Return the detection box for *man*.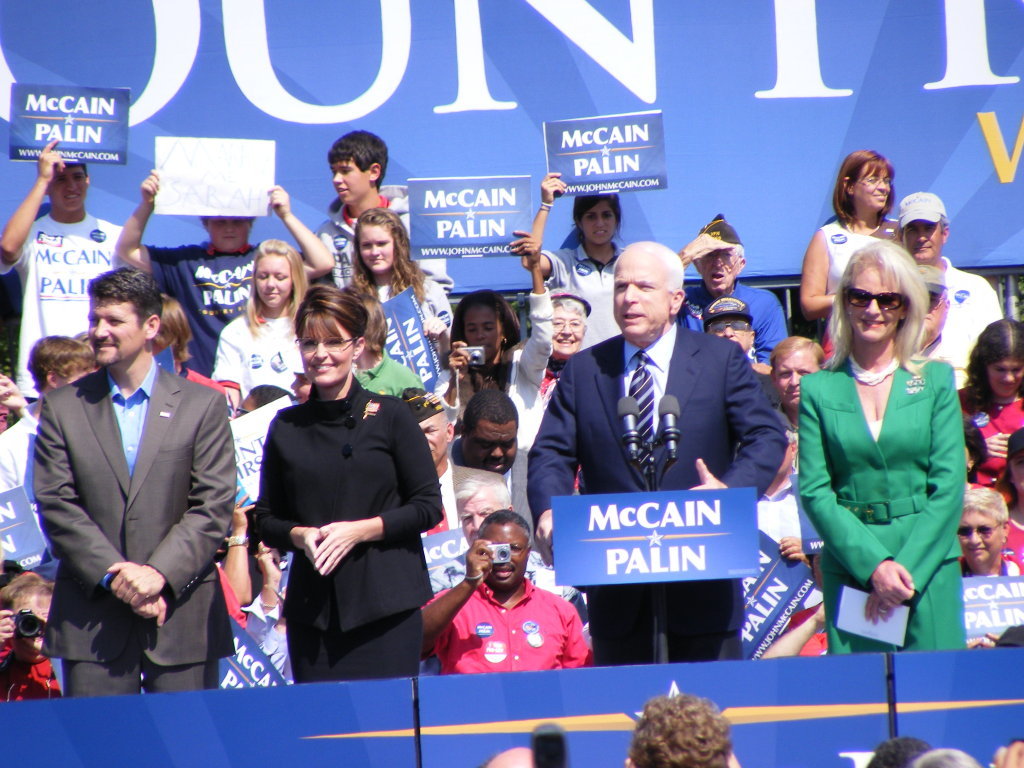
region(525, 248, 791, 664).
